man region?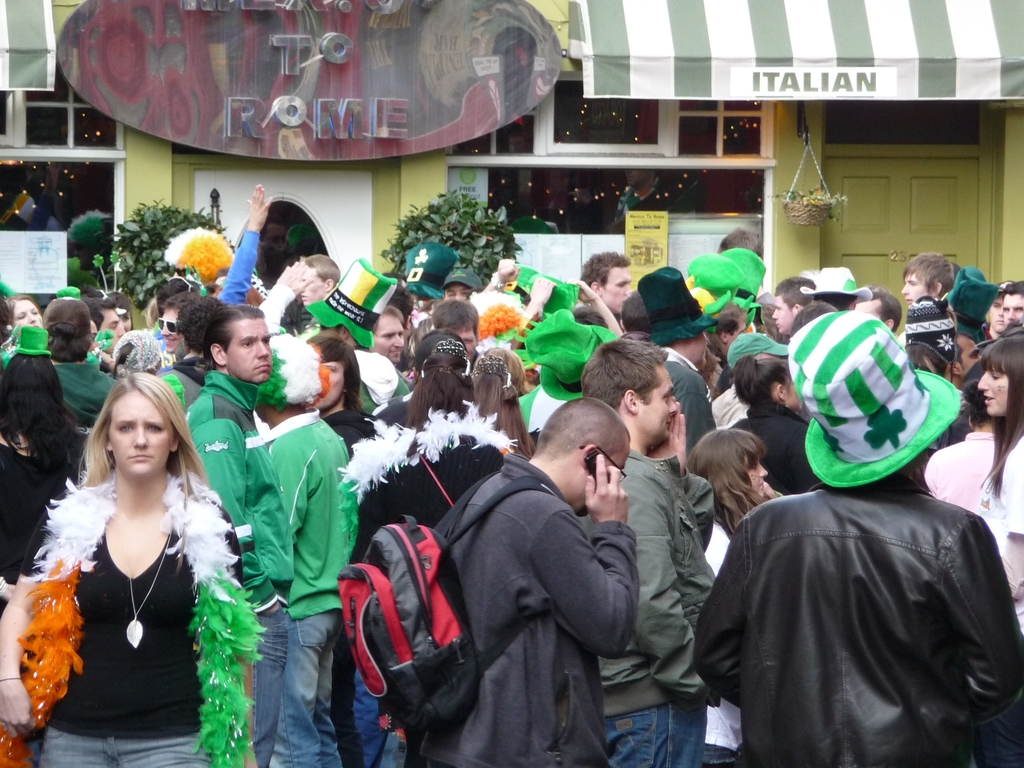
(left=438, top=301, right=485, bottom=392)
